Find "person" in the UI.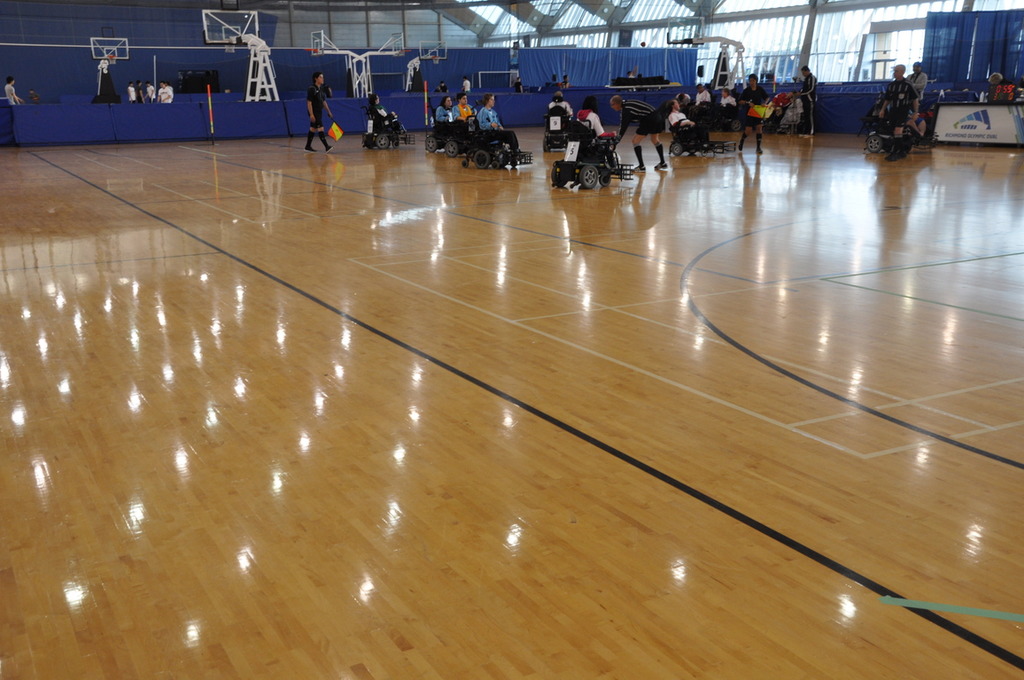
UI element at bbox=(572, 106, 617, 178).
